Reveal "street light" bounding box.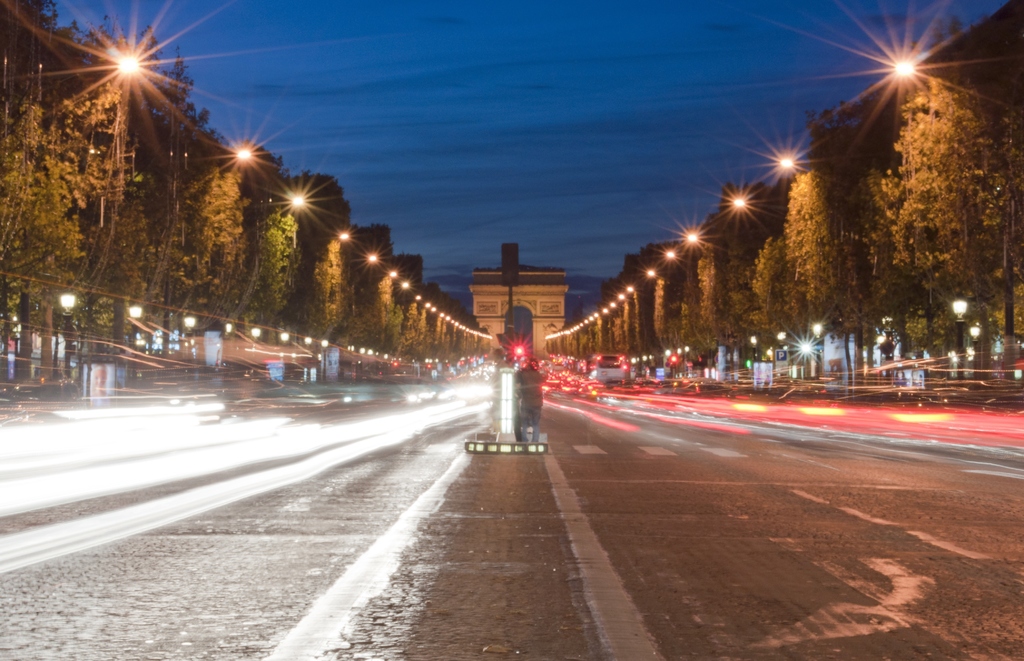
Revealed: <box>806,317,825,373</box>.
